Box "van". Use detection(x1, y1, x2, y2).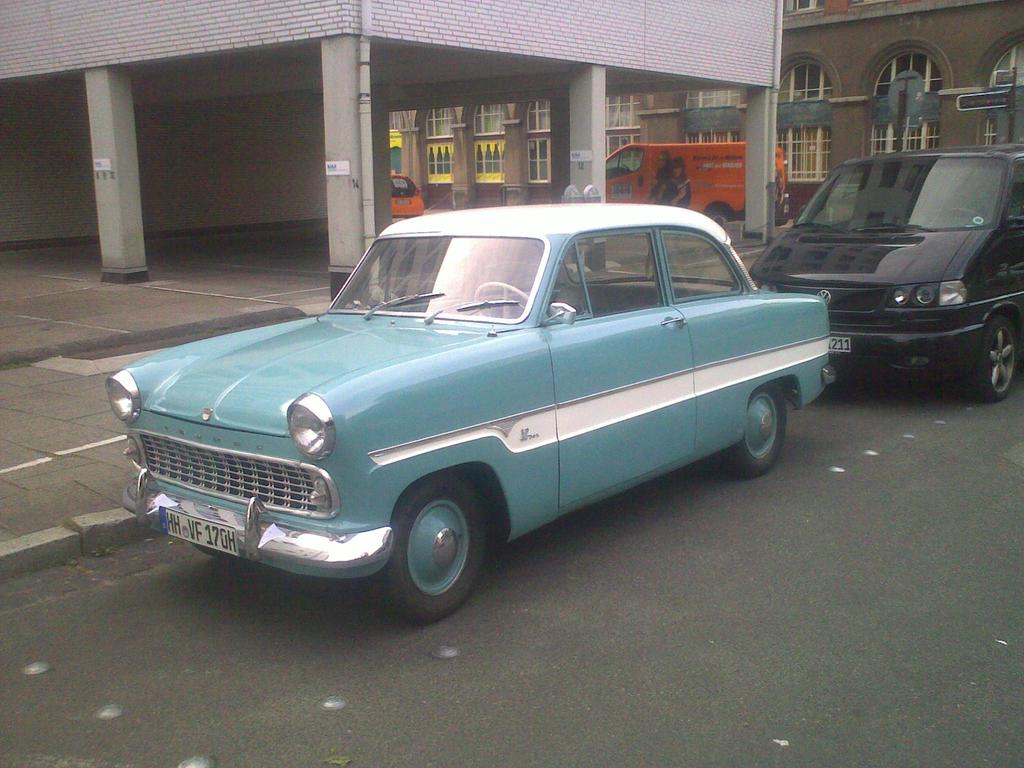
detection(747, 141, 1023, 407).
